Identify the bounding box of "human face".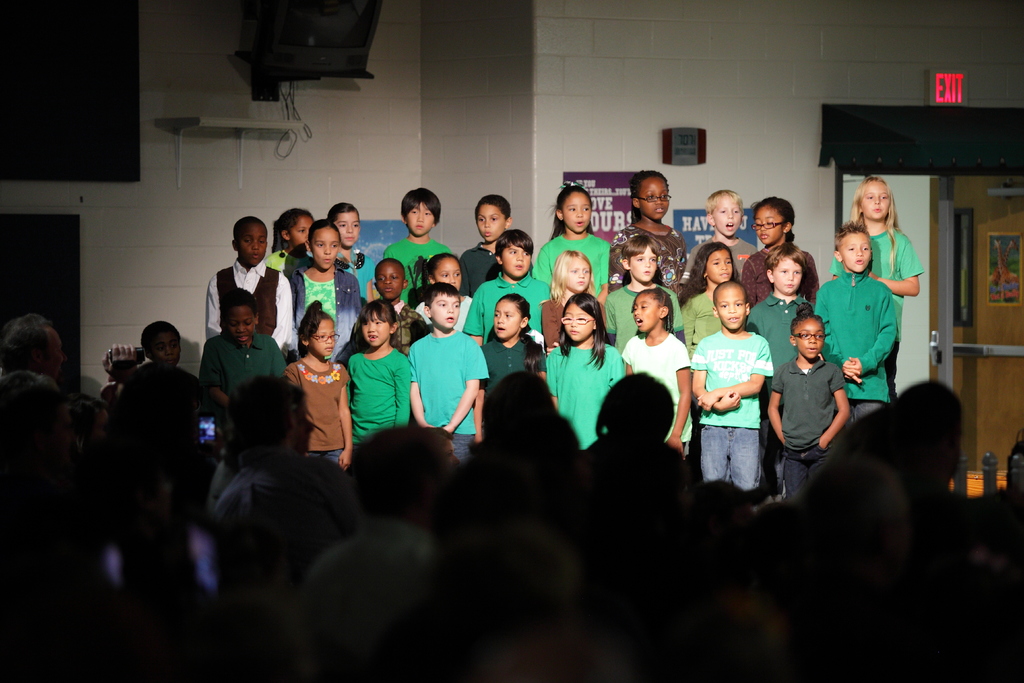
bbox=[310, 320, 334, 358].
